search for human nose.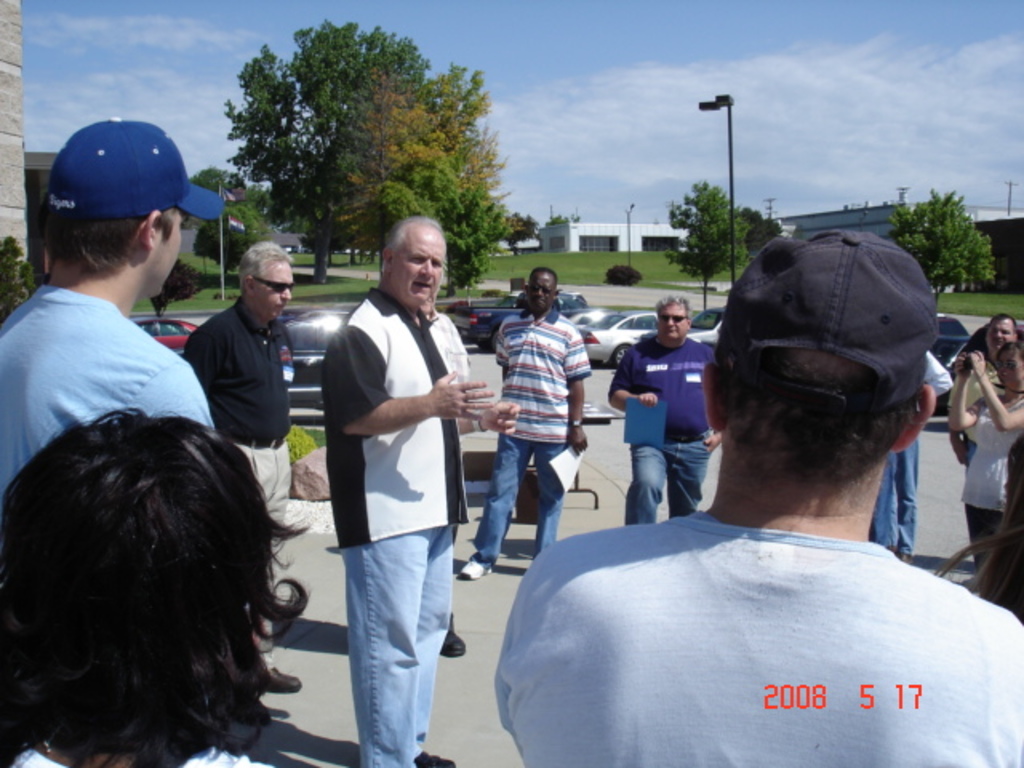
Found at bbox=[664, 317, 677, 326].
